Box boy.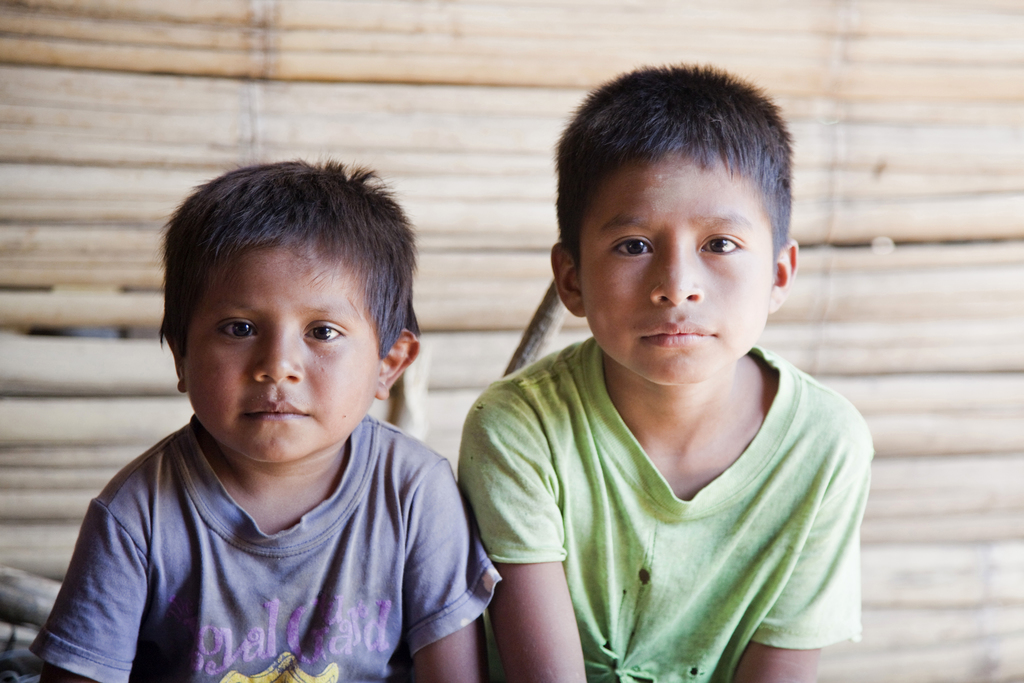
select_region(463, 60, 868, 682).
